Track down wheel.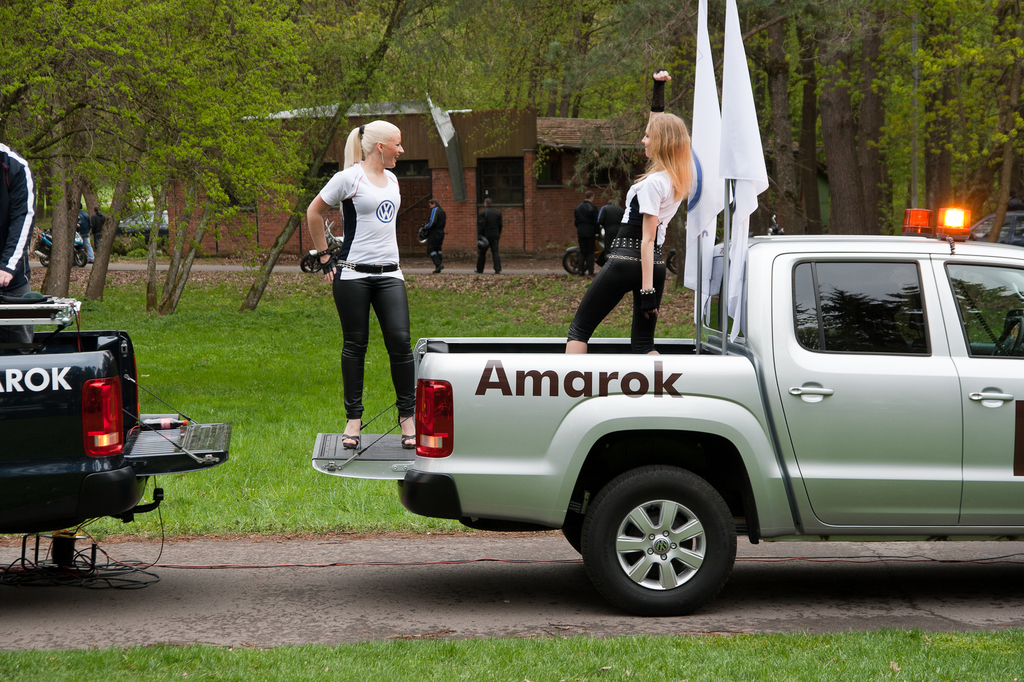
Tracked to Rect(76, 243, 90, 267).
